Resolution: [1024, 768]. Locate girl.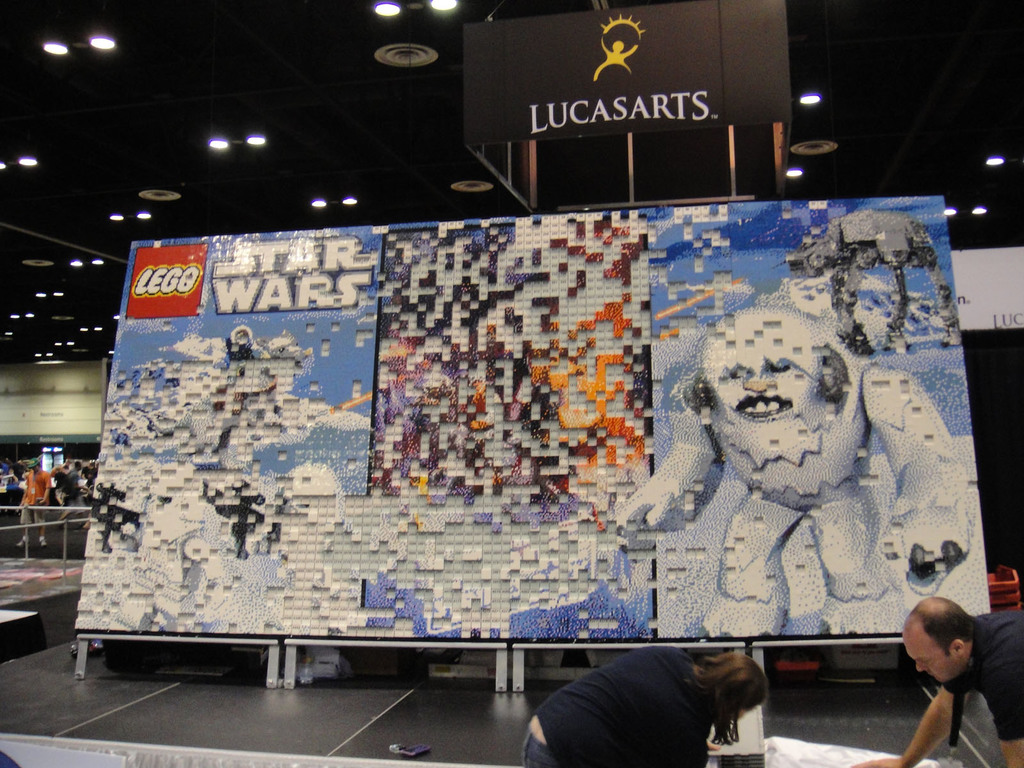
<box>520,644,767,767</box>.
